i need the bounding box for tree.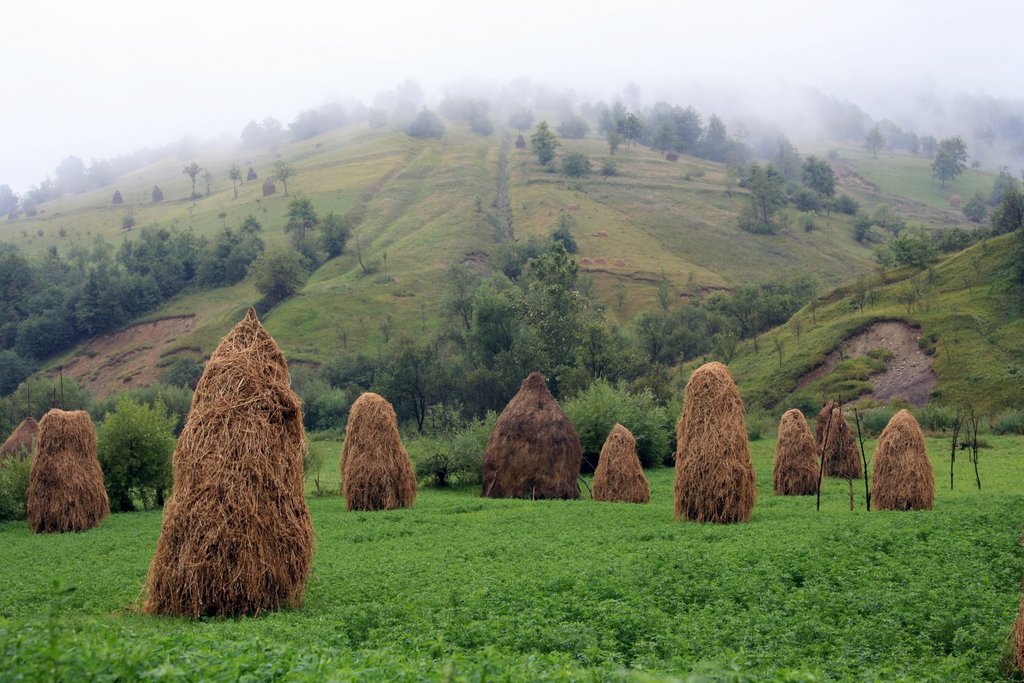
Here it is: pyautogui.locateOnScreen(227, 161, 241, 197).
